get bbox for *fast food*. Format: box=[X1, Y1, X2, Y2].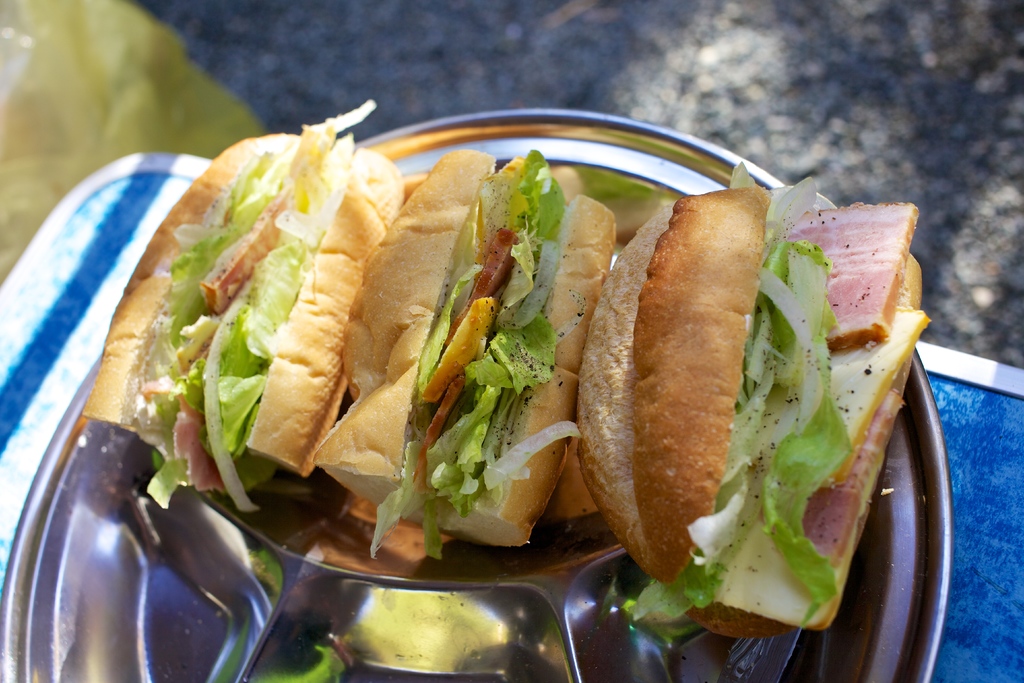
box=[554, 128, 928, 647].
